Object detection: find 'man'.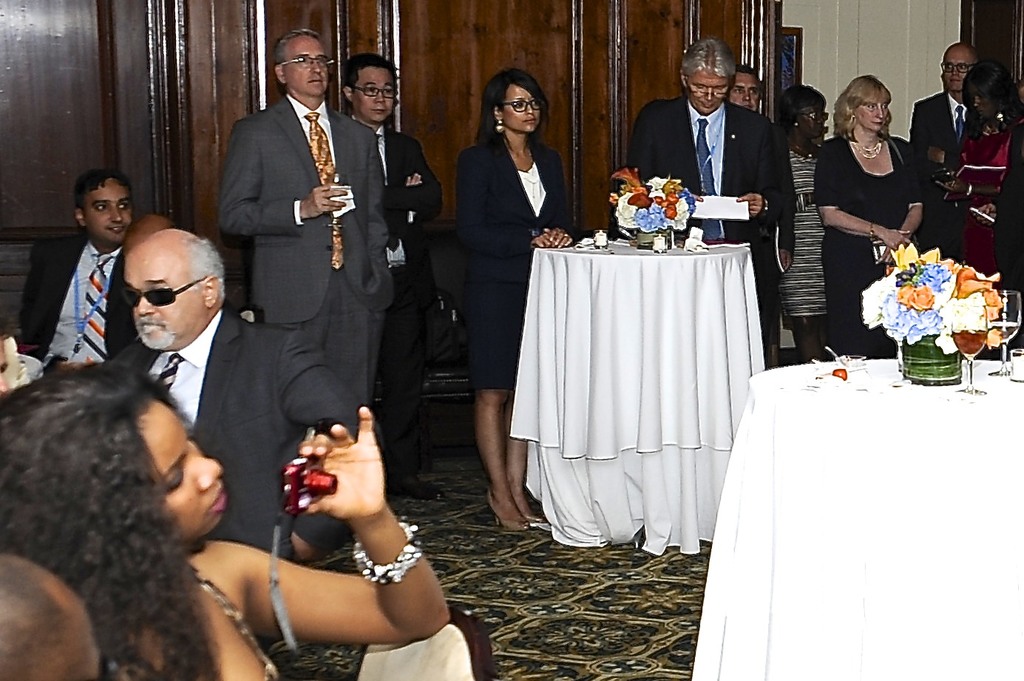
x1=0 y1=152 x2=174 y2=384.
